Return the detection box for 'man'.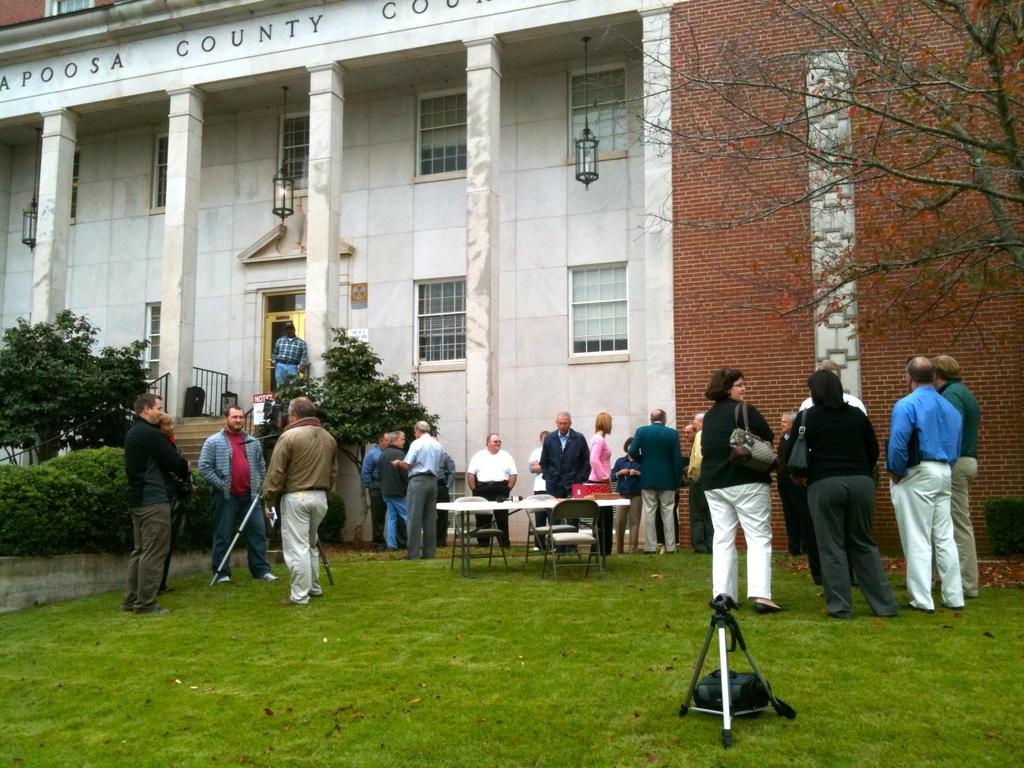
{"left": 525, "top": 430, "right": 560, "bottom": 553}.
